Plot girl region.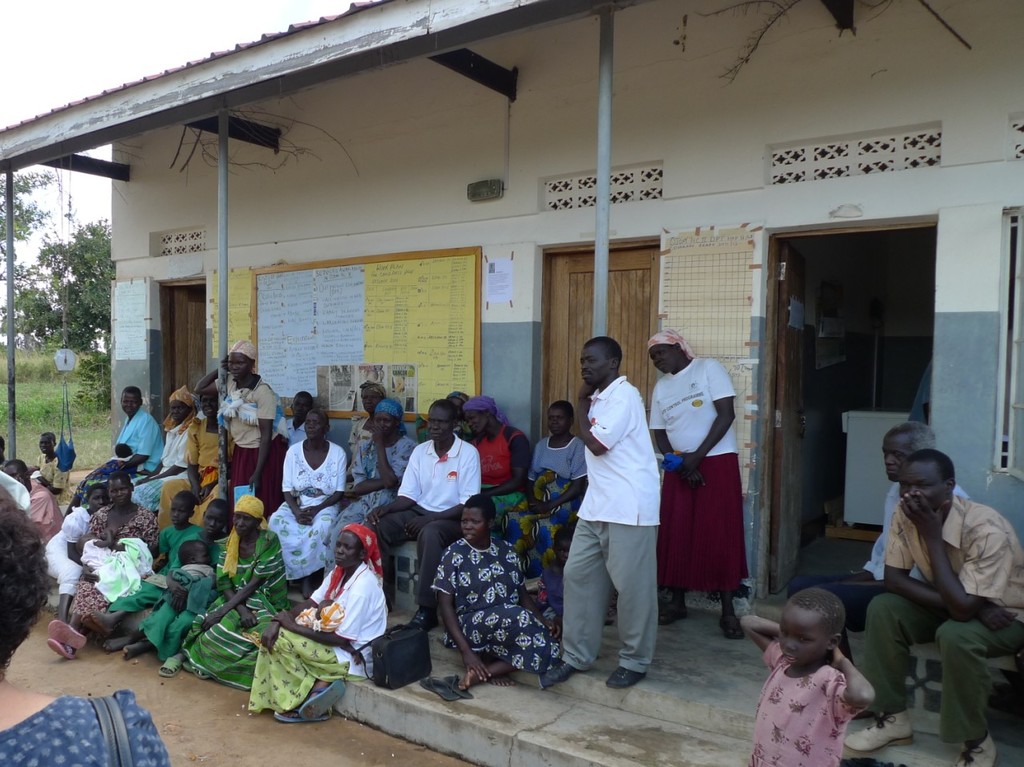
Plotted at select_region(81, 487, 201, 635).
